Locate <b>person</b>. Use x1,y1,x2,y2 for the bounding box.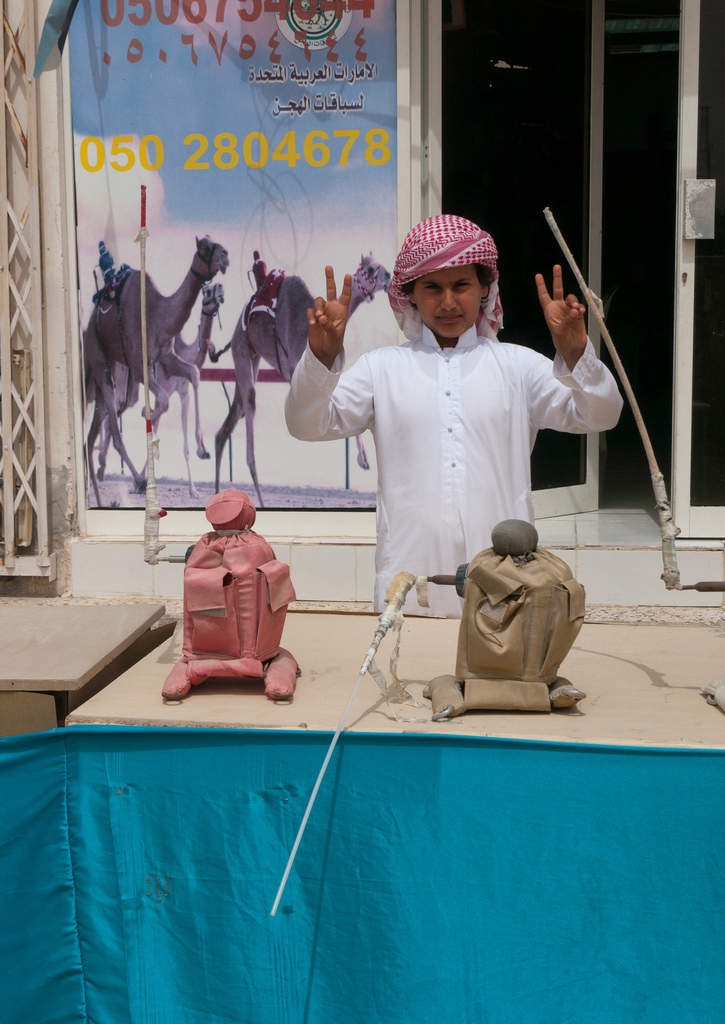
283,204,635,615.
